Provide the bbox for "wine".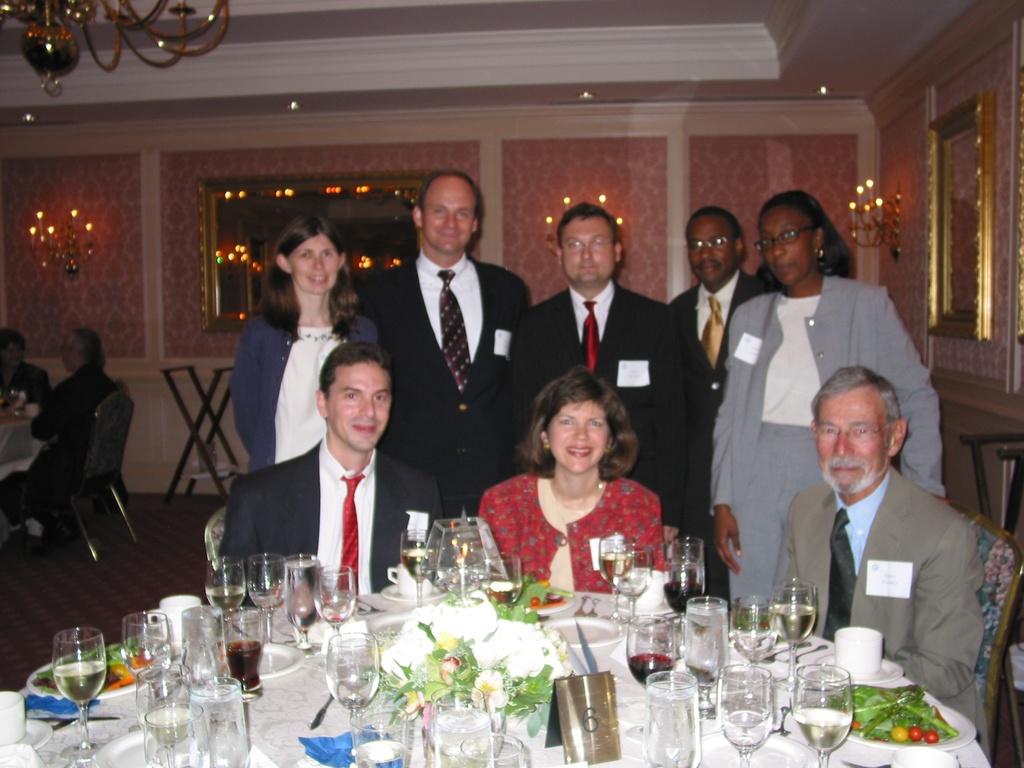
(483, 579, 524, 607).
